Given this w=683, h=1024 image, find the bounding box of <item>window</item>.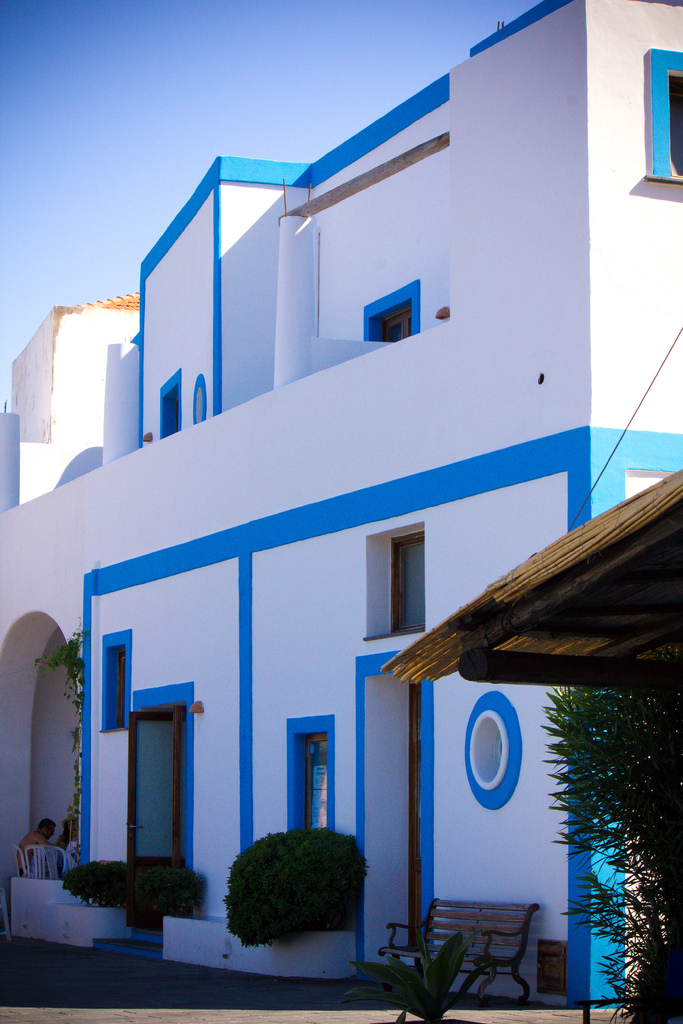
x1=356, y1=281, x2=420, y2=346.
